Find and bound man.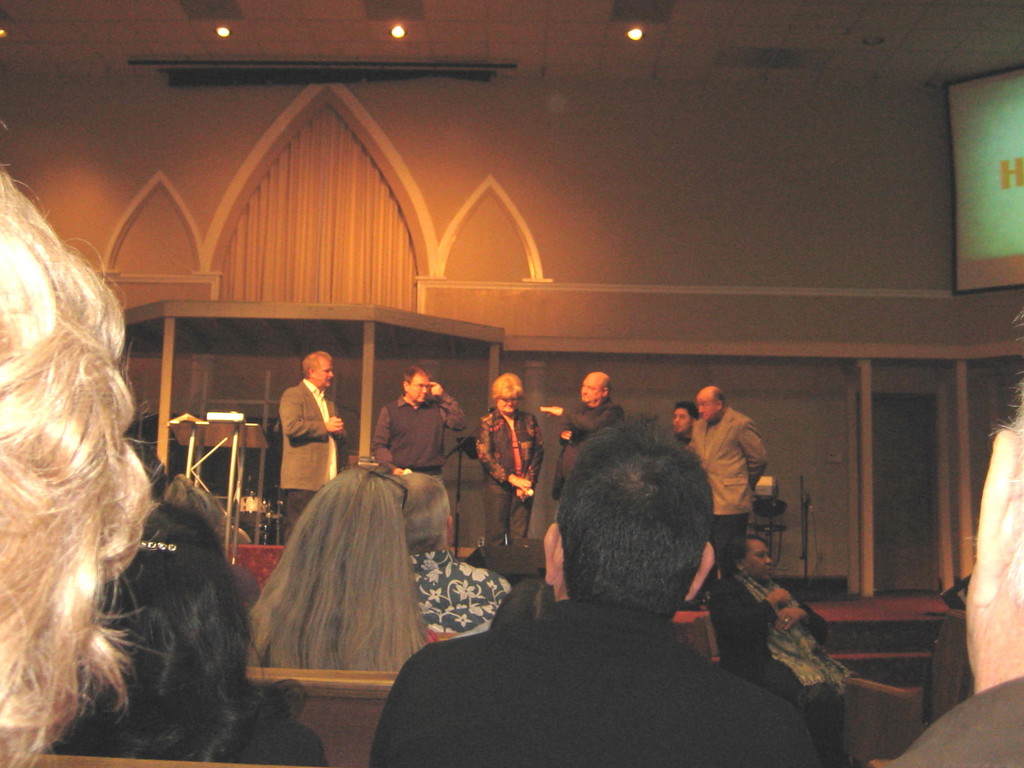
Bound: <bbox>538, 369, 625, 499</bbox>.
